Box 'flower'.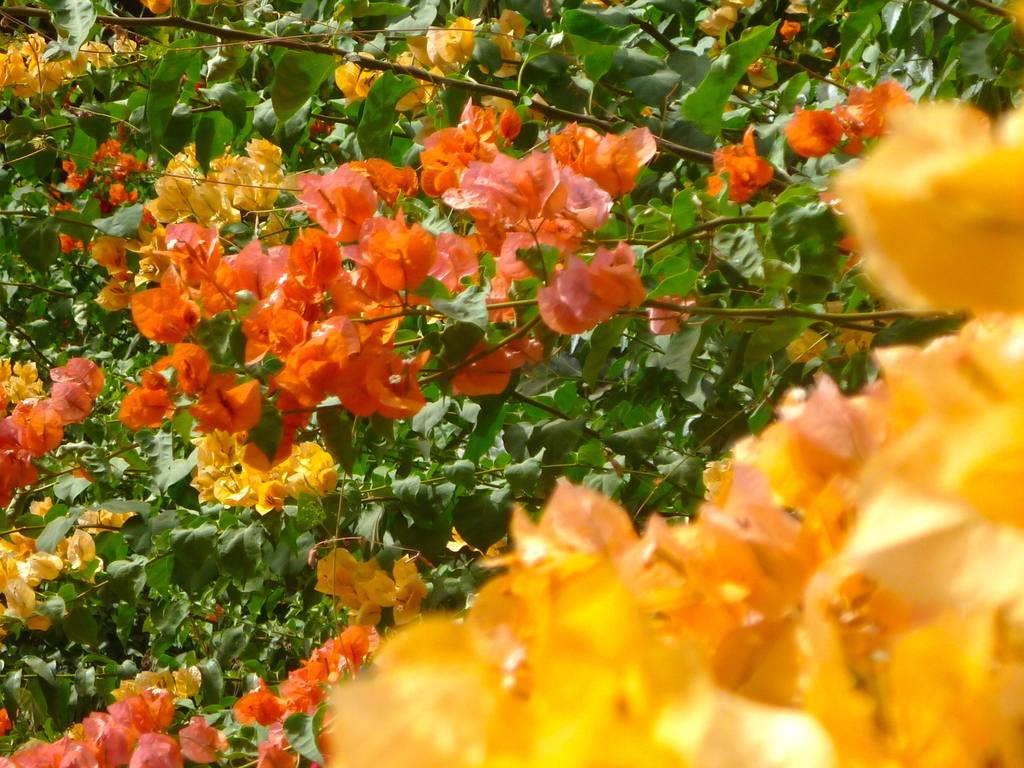
x1=834 y1=81 x2=911 y2=131.
